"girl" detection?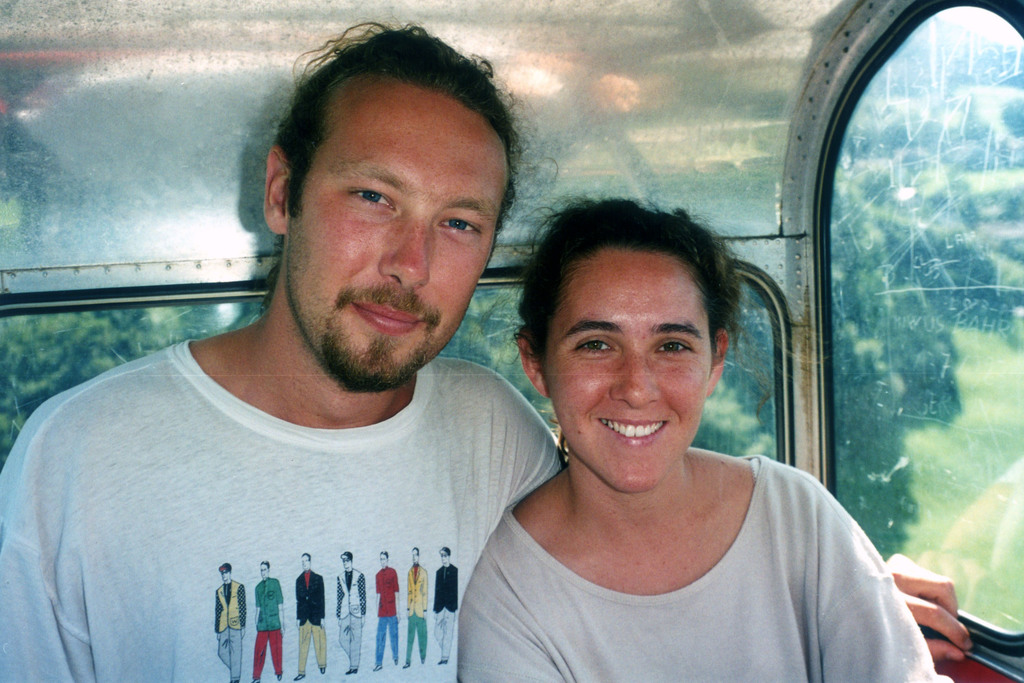
l=465, t=211, r=948, b=682
